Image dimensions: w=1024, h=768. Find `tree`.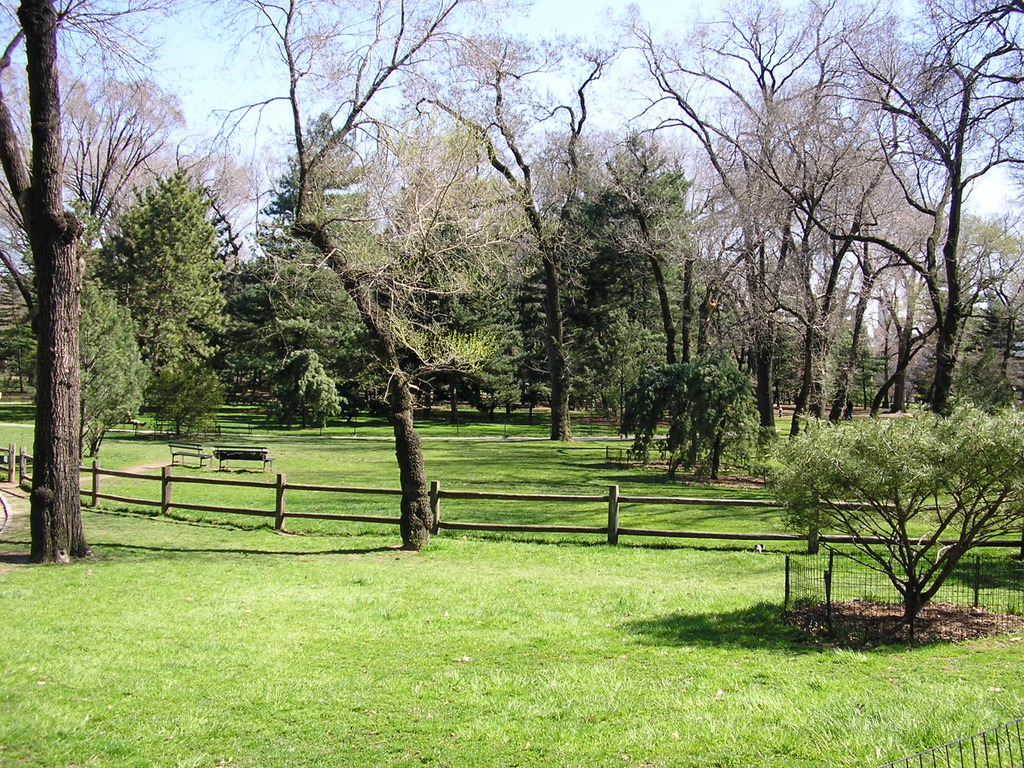
bbox=[246, 107, 395, 427].
